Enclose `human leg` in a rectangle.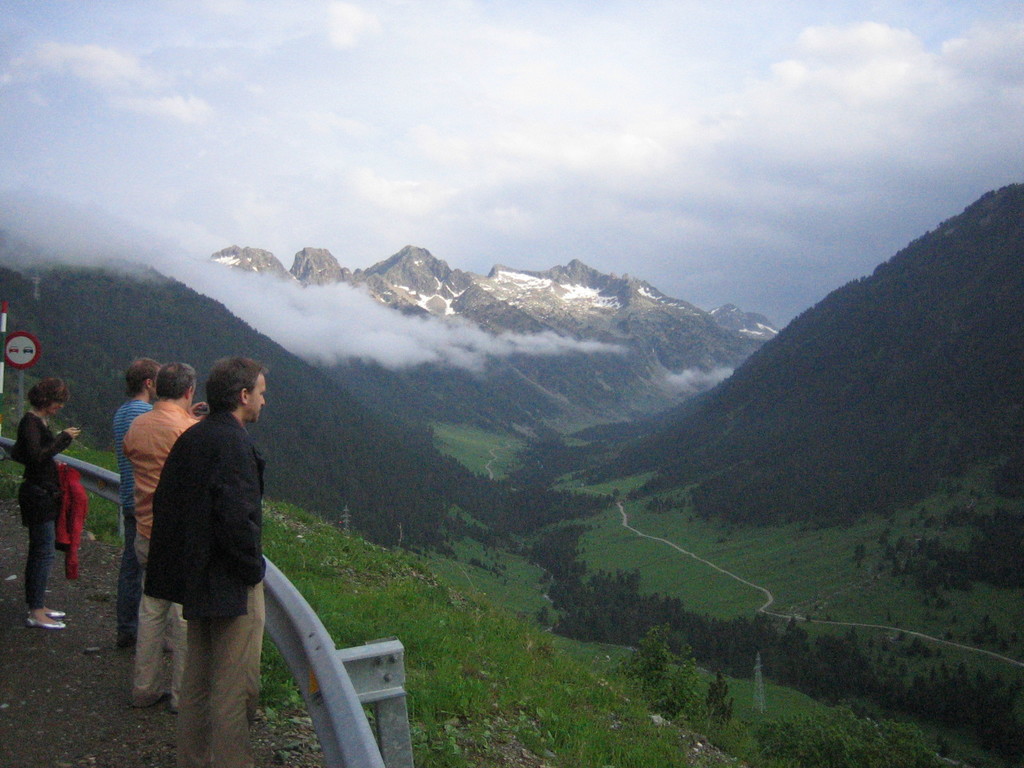
(207,581,265,767).
